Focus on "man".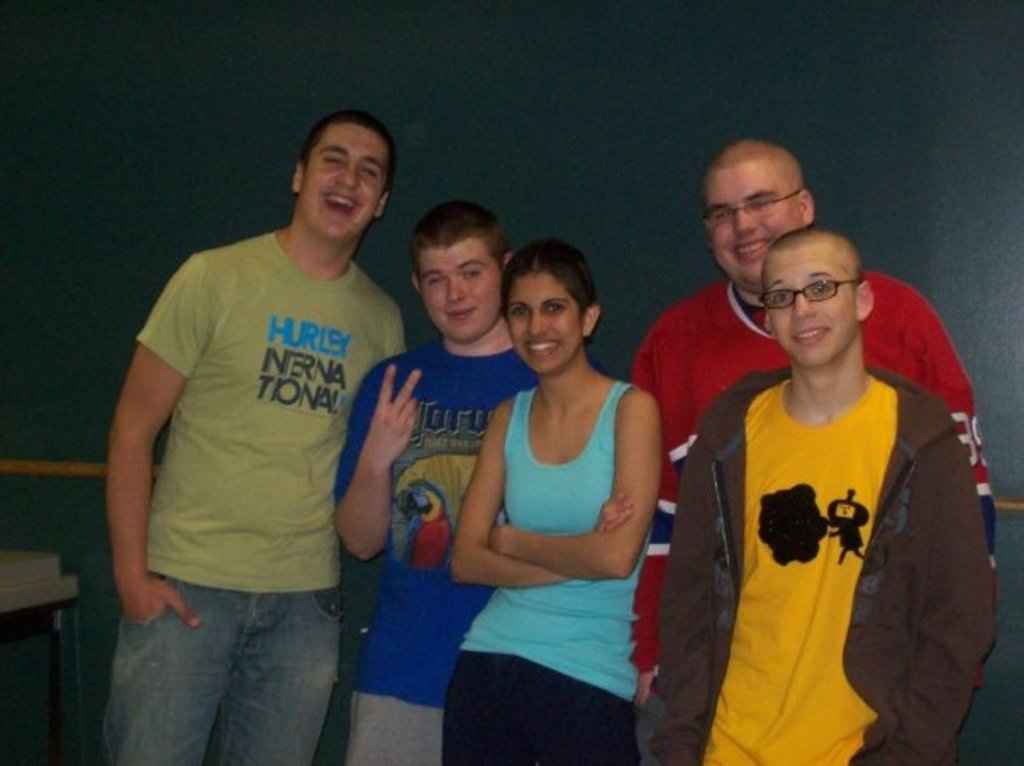
Focused at locate(627, 141, 987, 717).
